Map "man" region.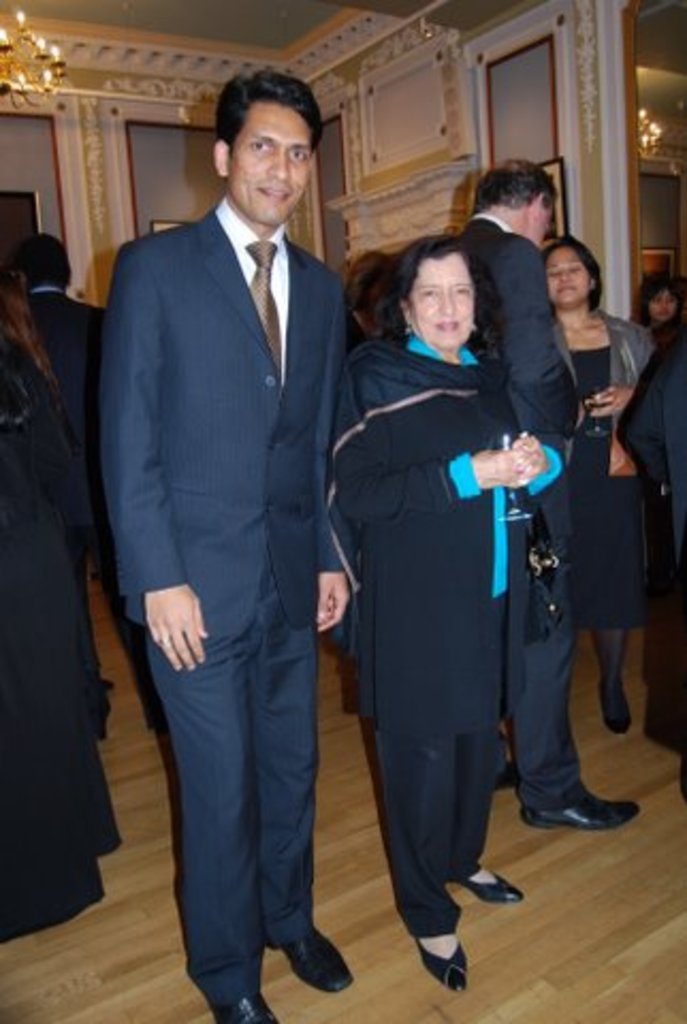
Mapped to (416,156,632,836).
